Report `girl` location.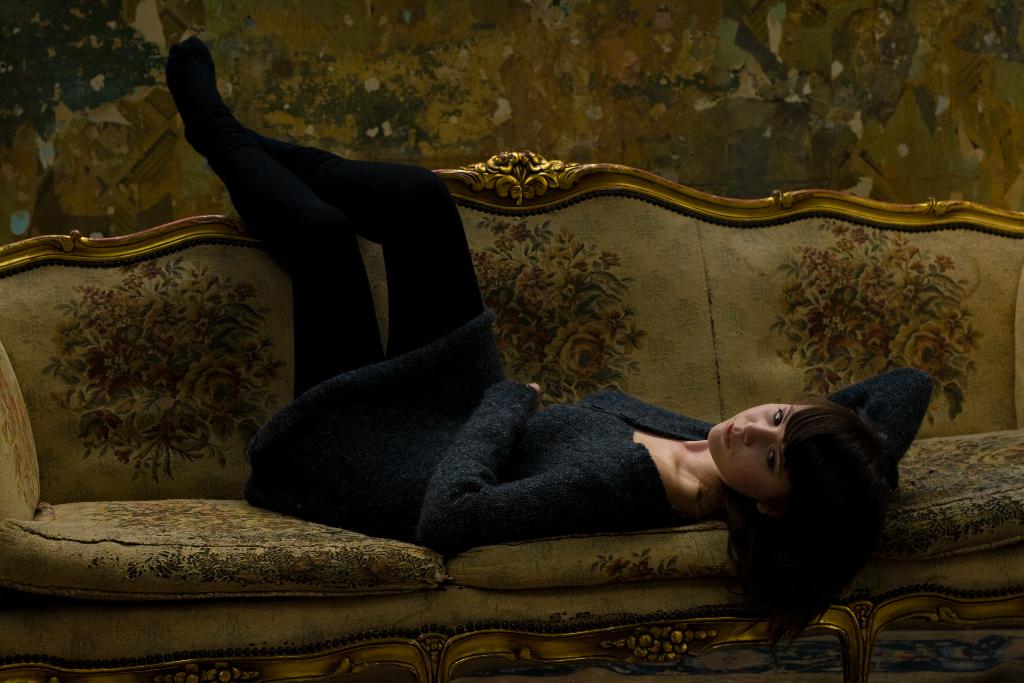
Report: bbox(156, 28, 941, 667).
